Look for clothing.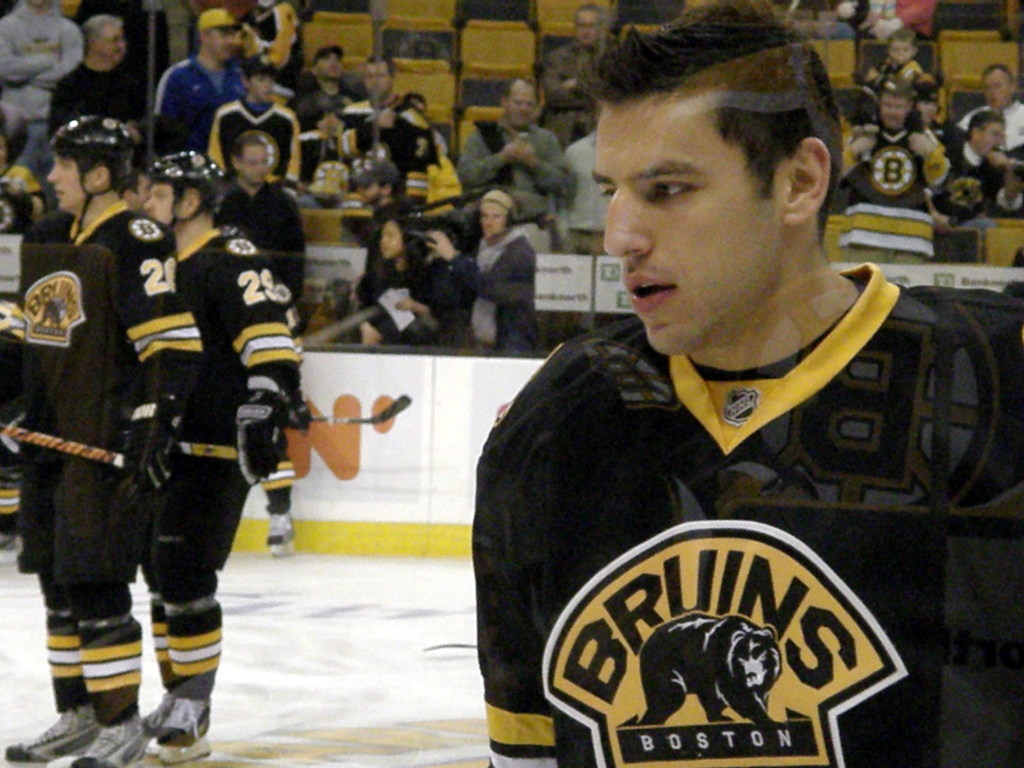
Found: [546,47,605,152].
